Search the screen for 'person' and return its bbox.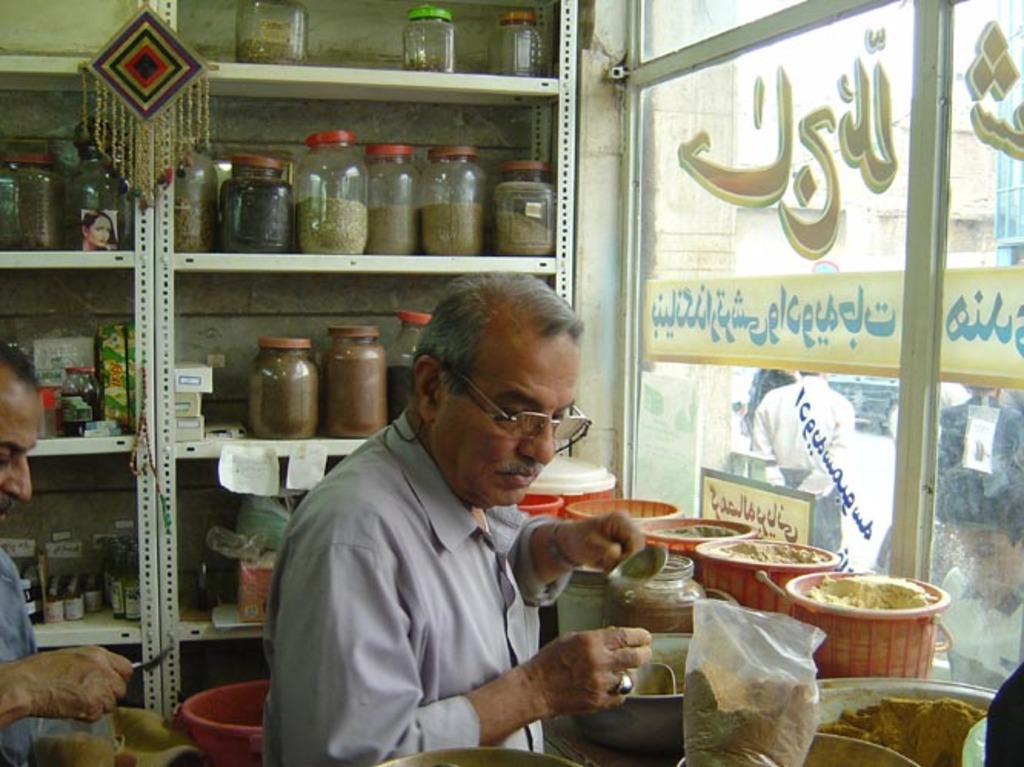
Found: (left=750, top=369, right=850, bottom=556).
